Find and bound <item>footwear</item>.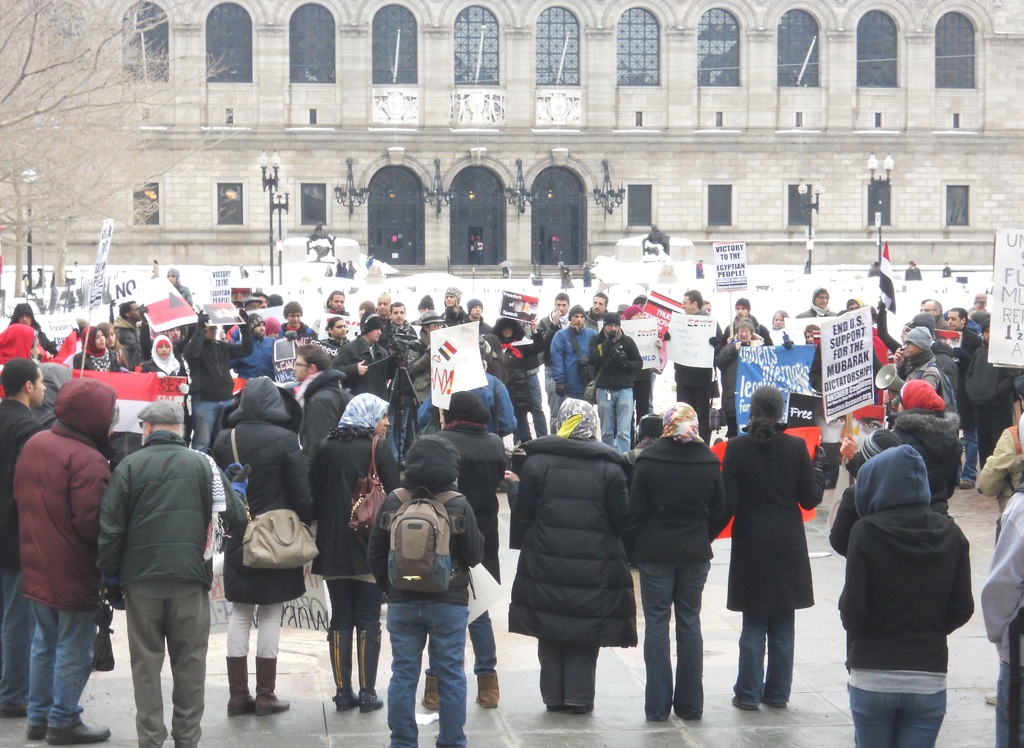
Bound: [414, 665, 444, 714].
